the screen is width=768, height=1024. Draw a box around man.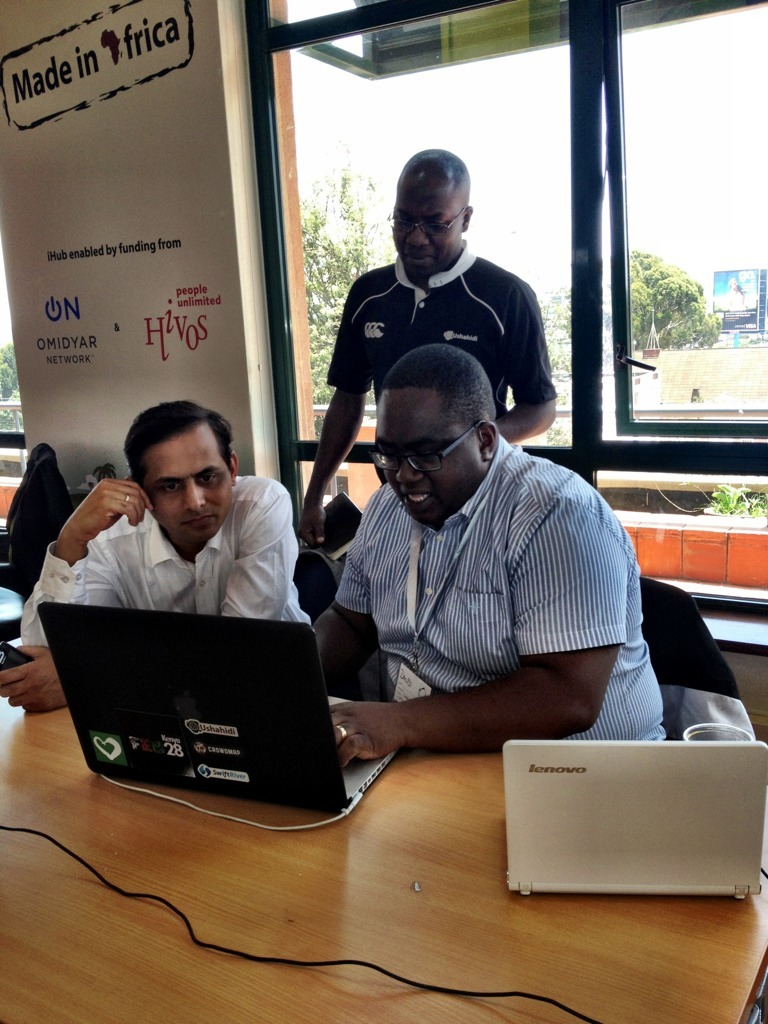
(289, 141, 574, 564).
